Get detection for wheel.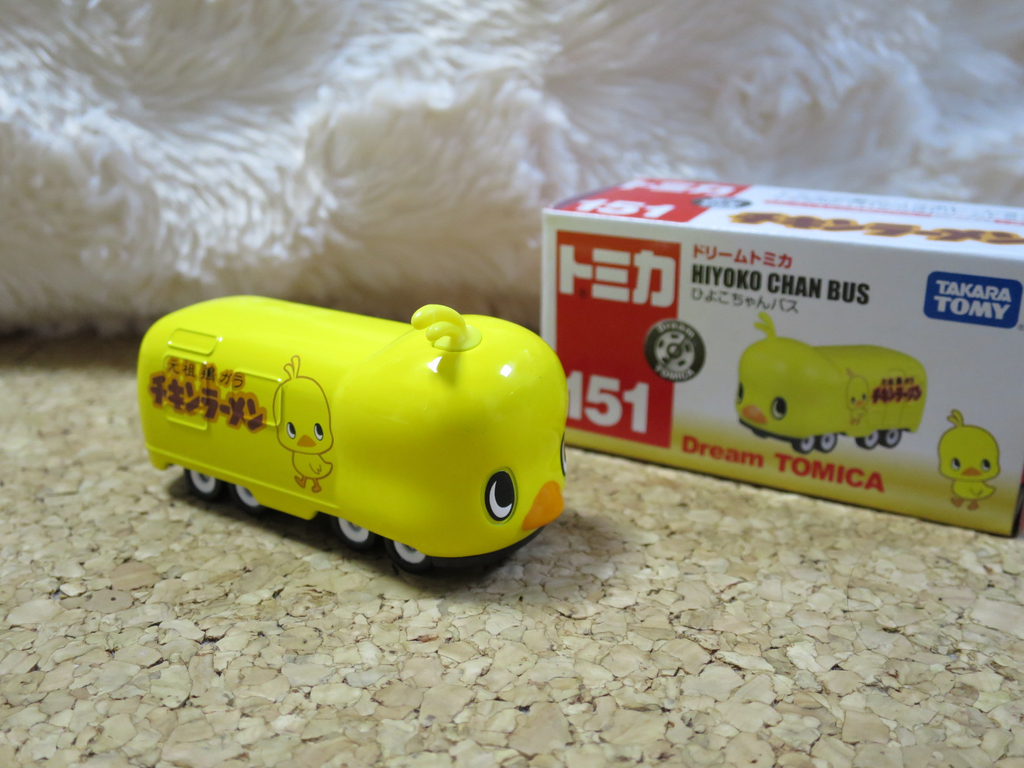
Detection: rect(334, 518, 375, 548).
